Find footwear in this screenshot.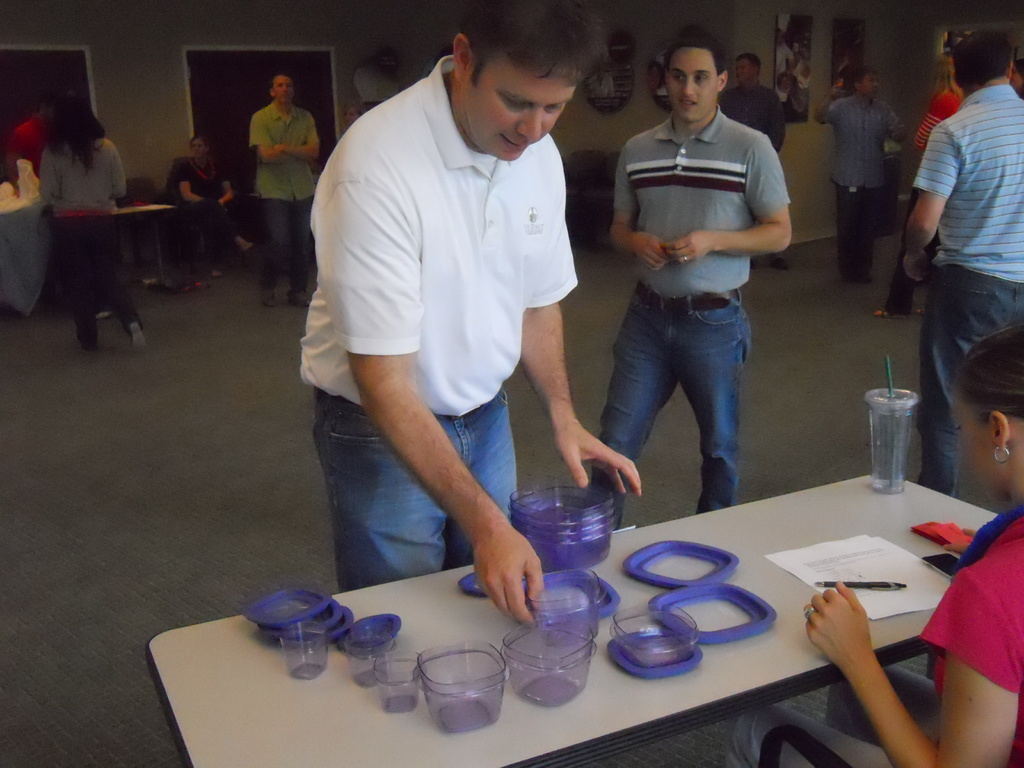
The bounding box for footwear is locate(237, 240, 258, 256).
